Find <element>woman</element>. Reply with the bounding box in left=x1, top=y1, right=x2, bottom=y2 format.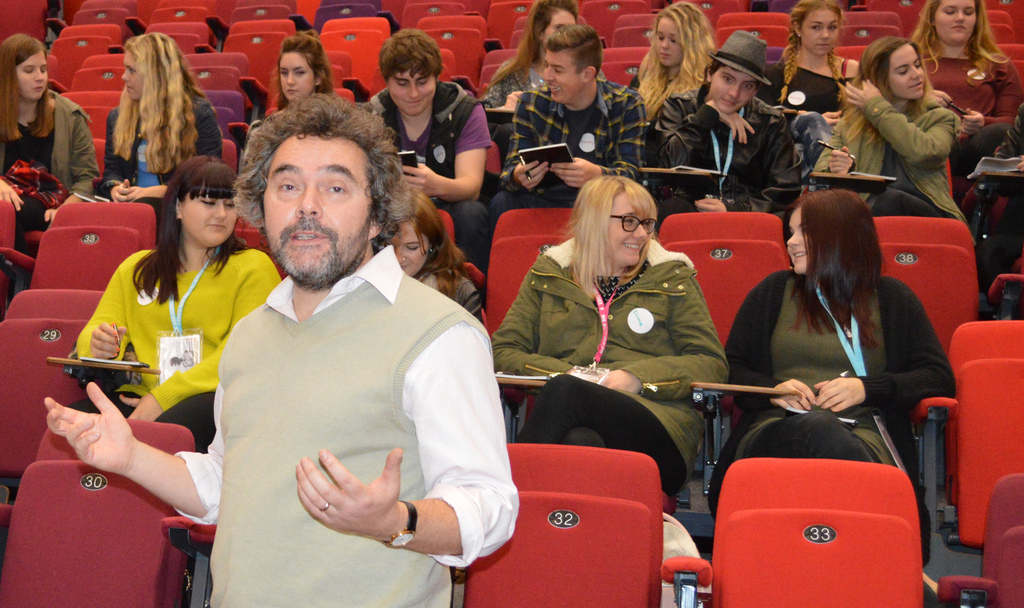
left=765, top=0, right=861, bottom=119.
